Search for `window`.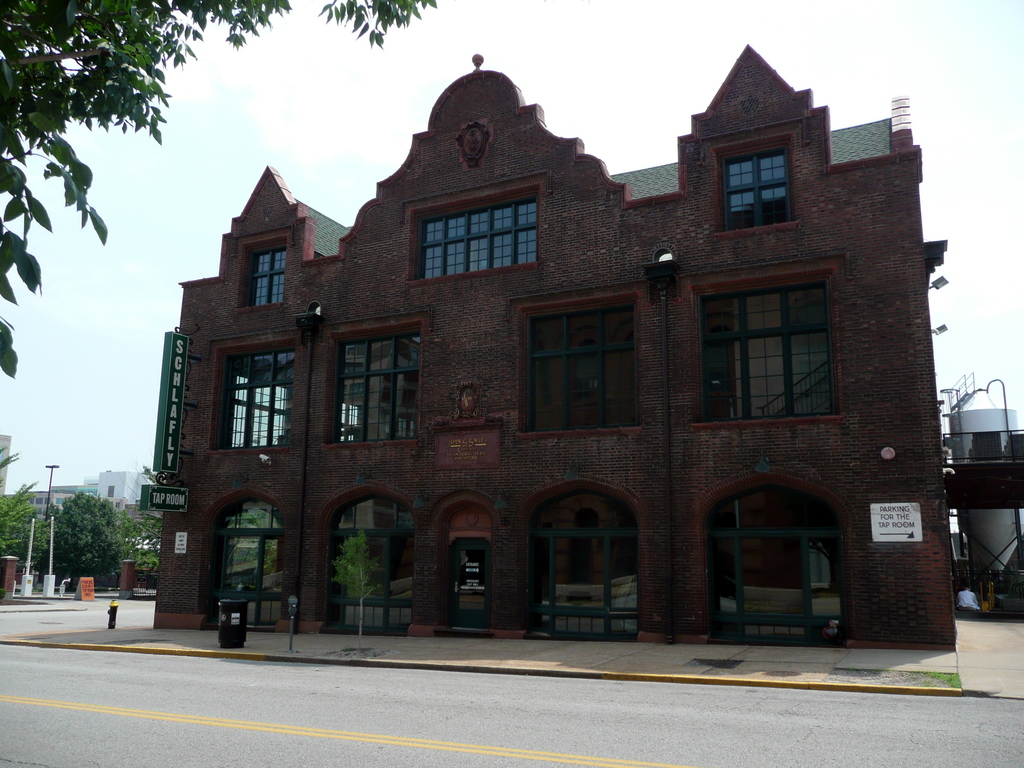
Found at select_region(115, 501, 120, 509).
